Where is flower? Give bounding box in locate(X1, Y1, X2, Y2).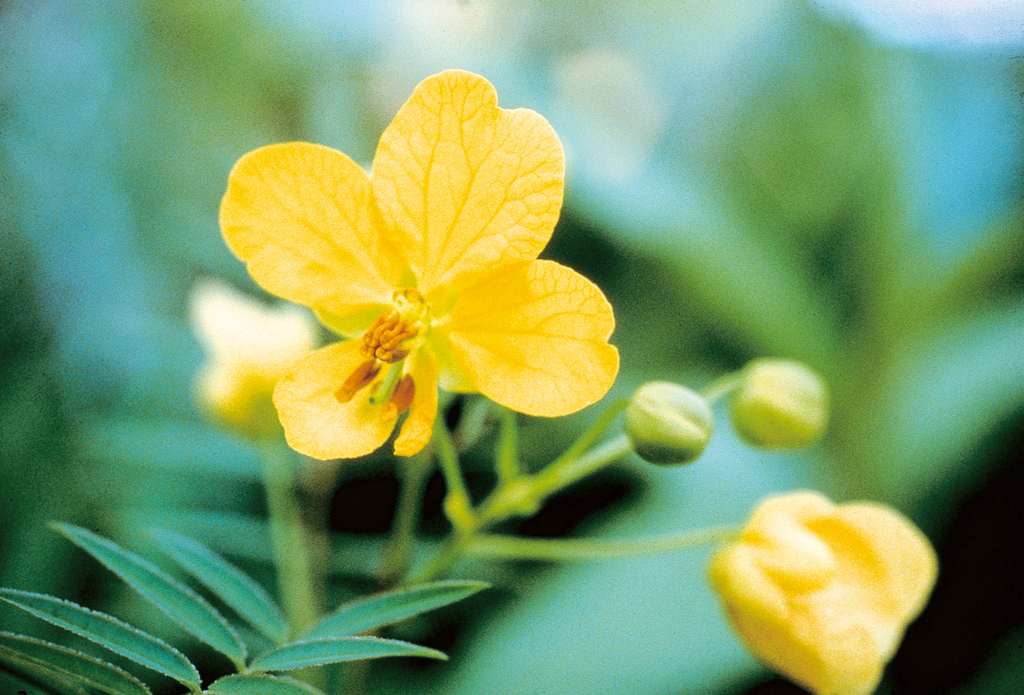
locate(708, 488, 939, 694).
